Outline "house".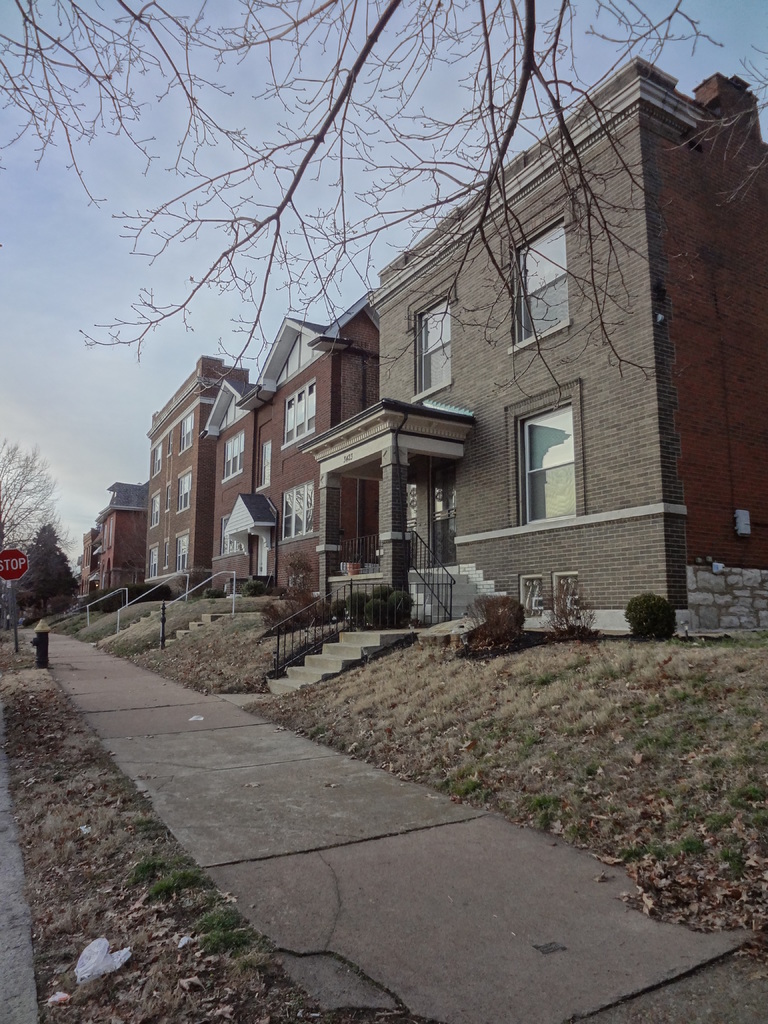
Outline: box(246, 52, 767, 698).
